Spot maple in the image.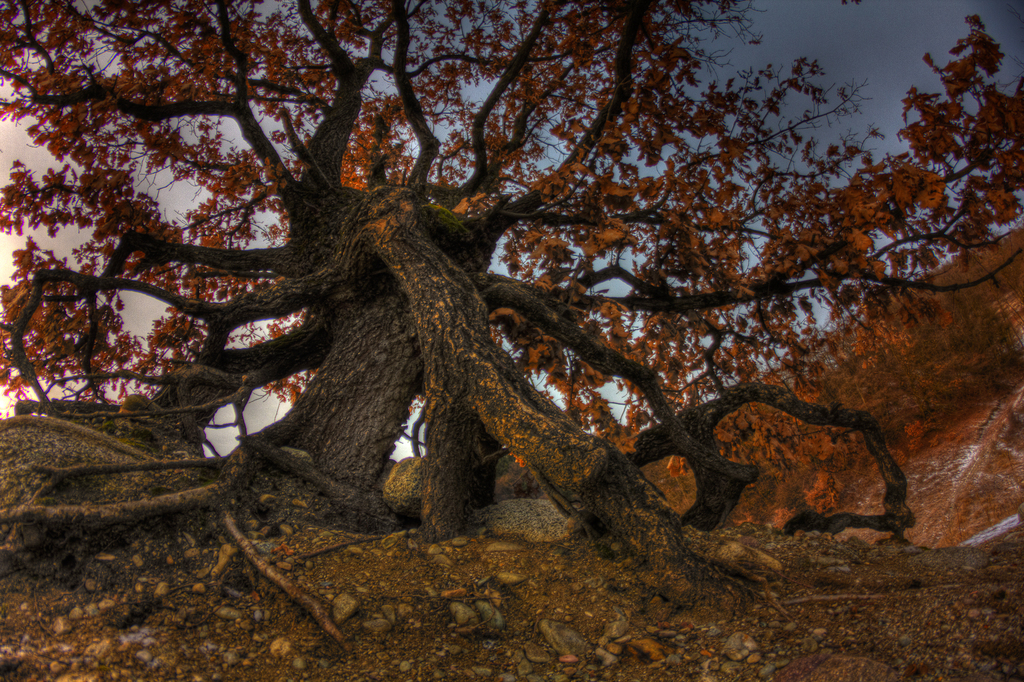
maple found at <box>0,0,1023,591</box>.
